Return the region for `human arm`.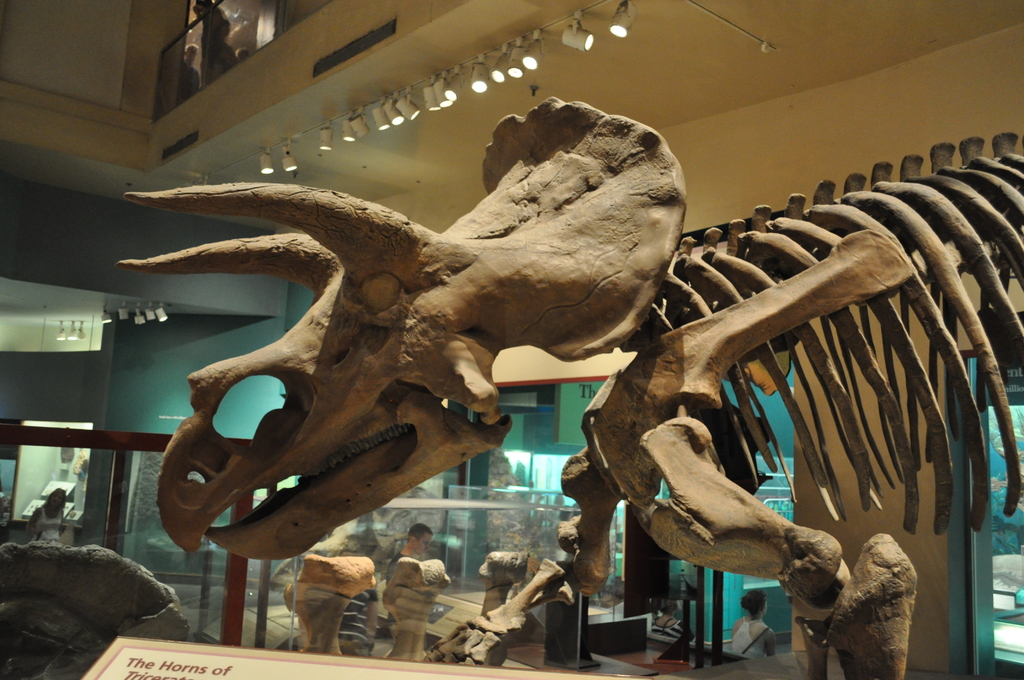
<bbox>364, 588, 379, 626</bbox>.
